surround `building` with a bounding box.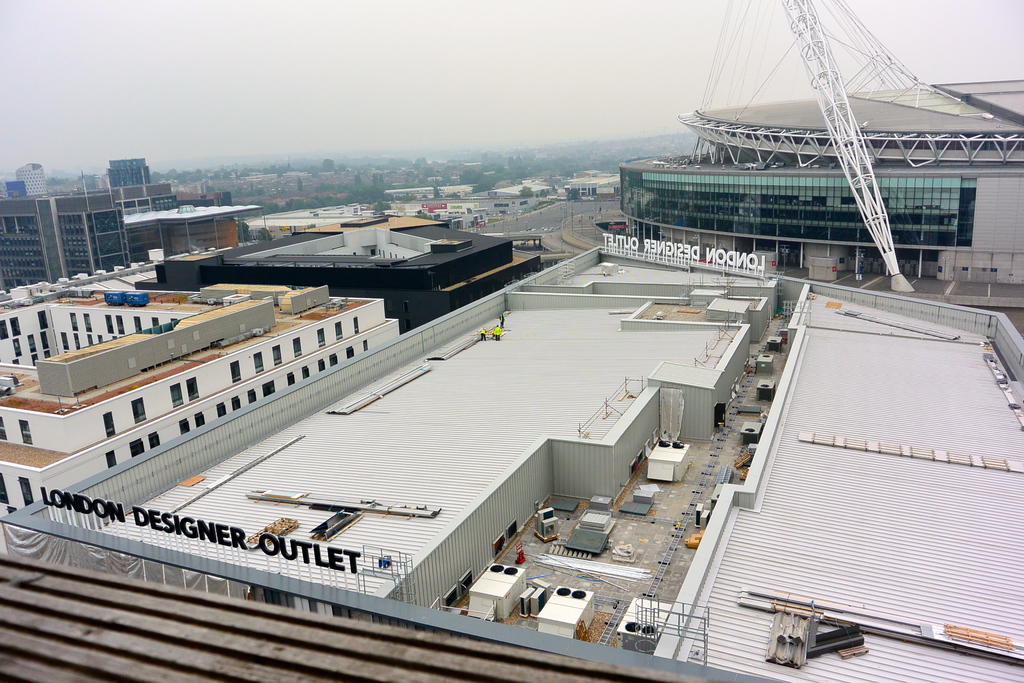
select_region(617, 79, 1023, 284).
